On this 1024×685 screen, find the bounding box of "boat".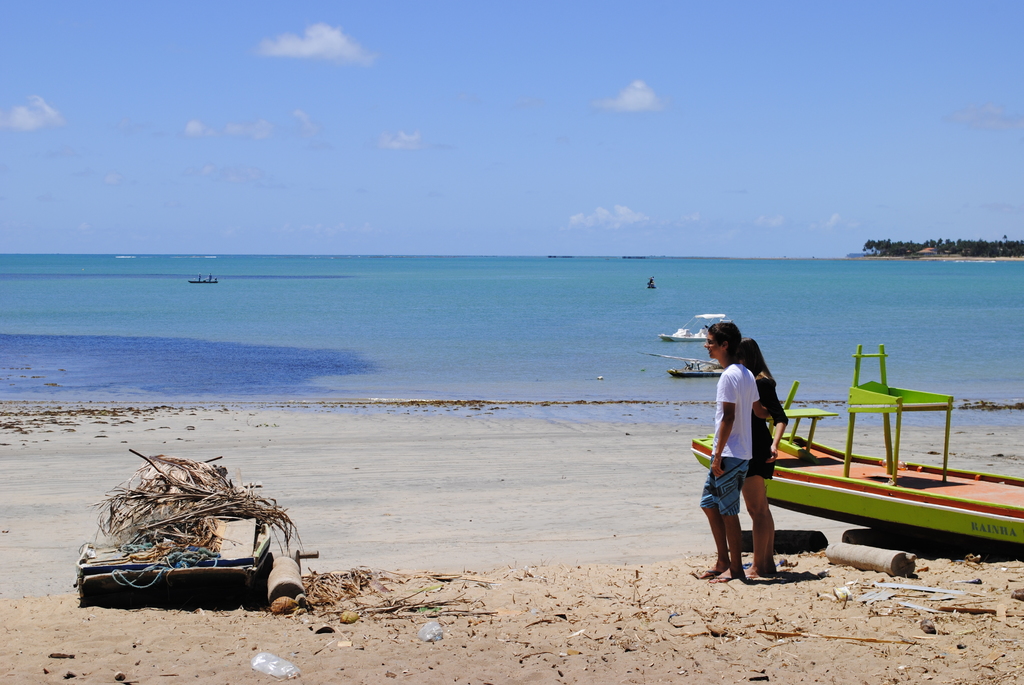
Bounding box: BBox(666, 355, 725, 380).
